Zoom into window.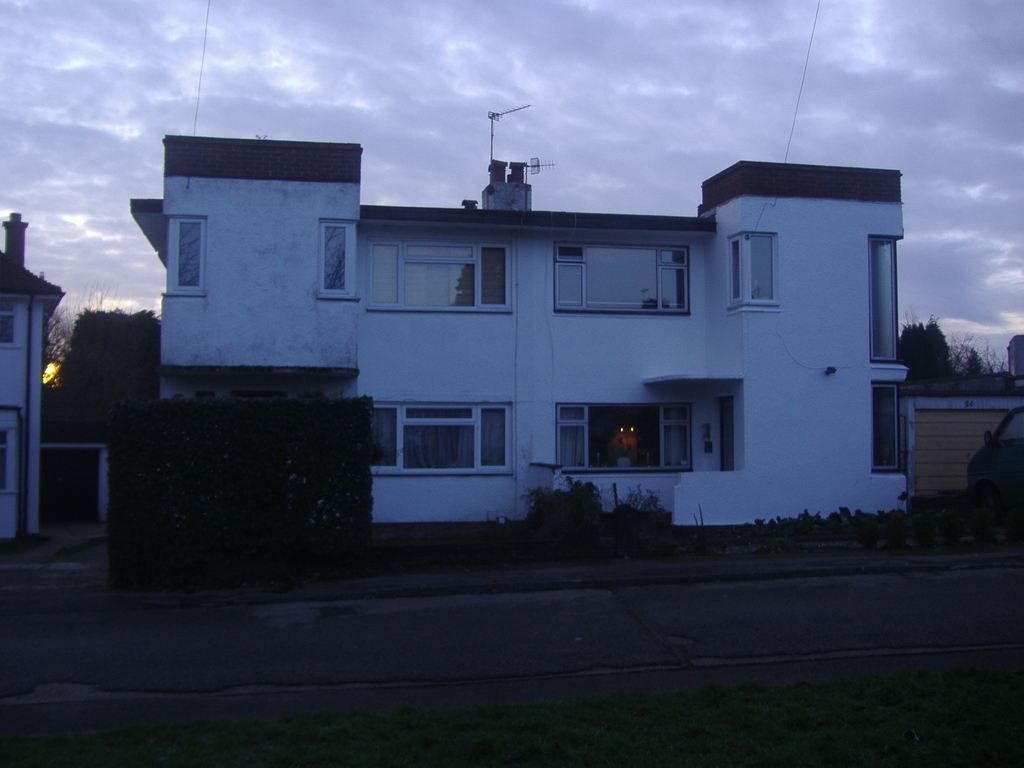
Zoom target: 187:388:317:403.
